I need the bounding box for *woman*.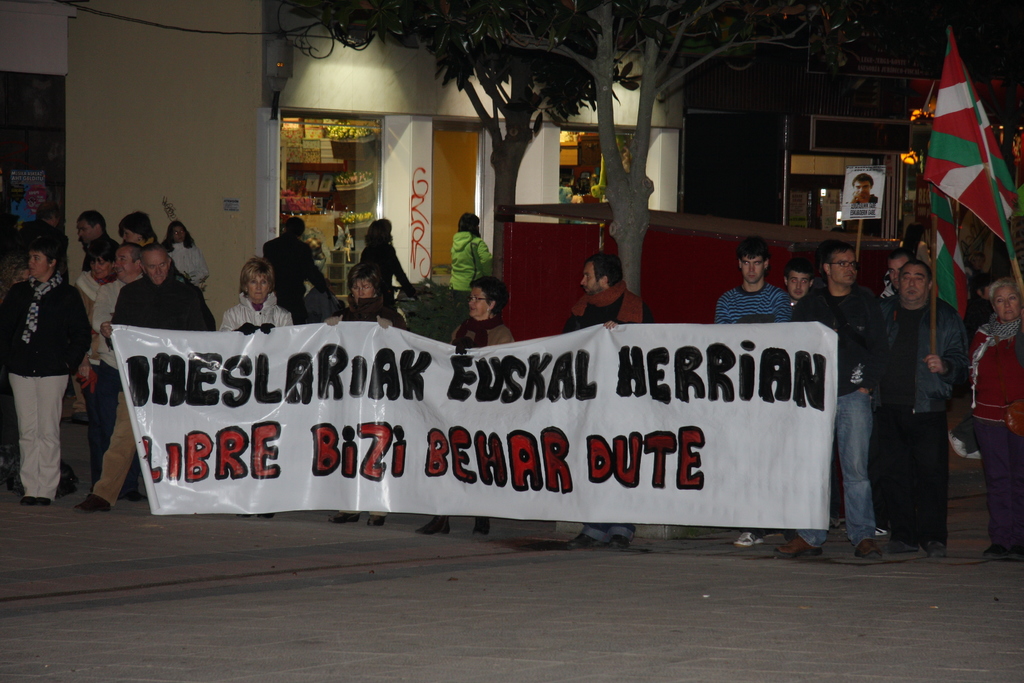
Here it is: x1=215, y1=253, x2=295, y2=522.
